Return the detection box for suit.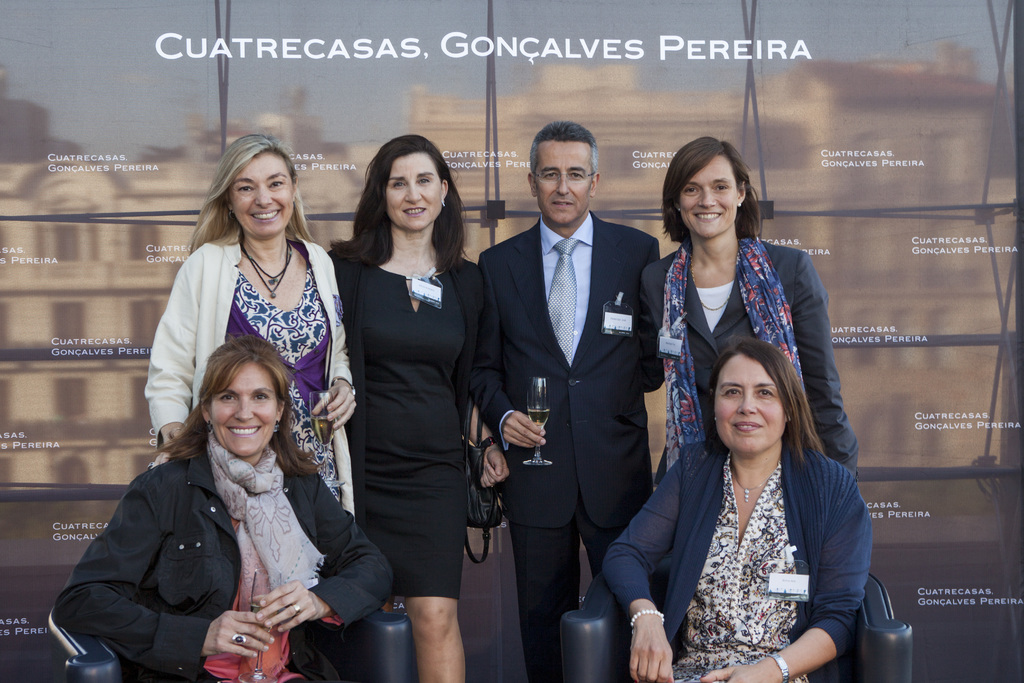
{"x1": 477, "y1": 104, "x2": 661, "y2": 656}.
